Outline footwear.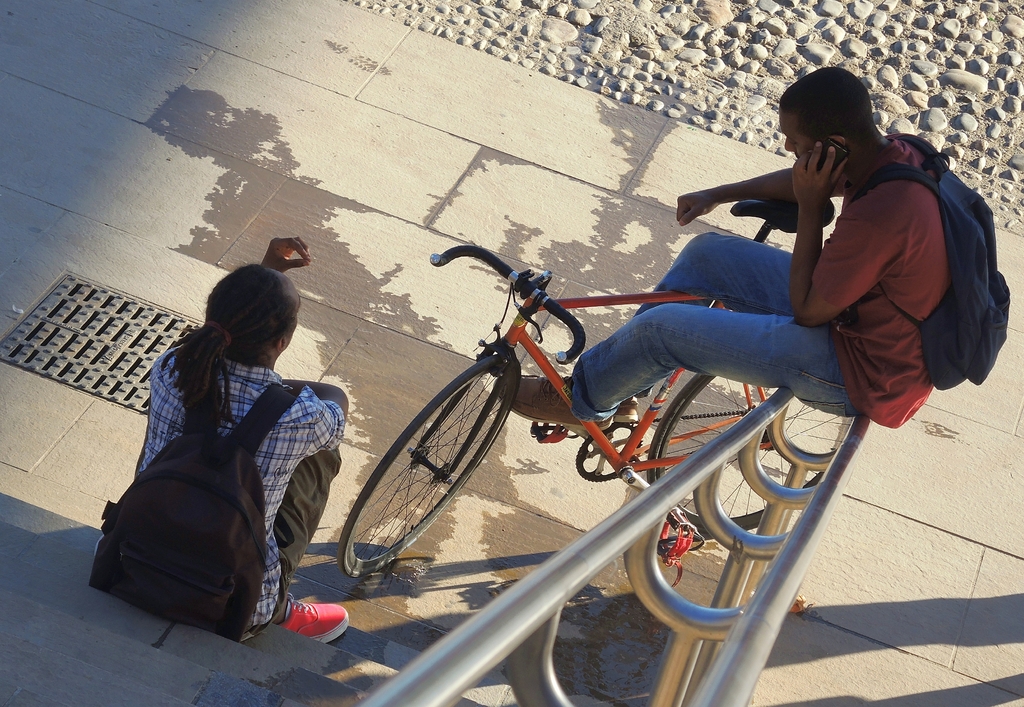
Outline: [left=611, top=400, right=648, bottom=430].
